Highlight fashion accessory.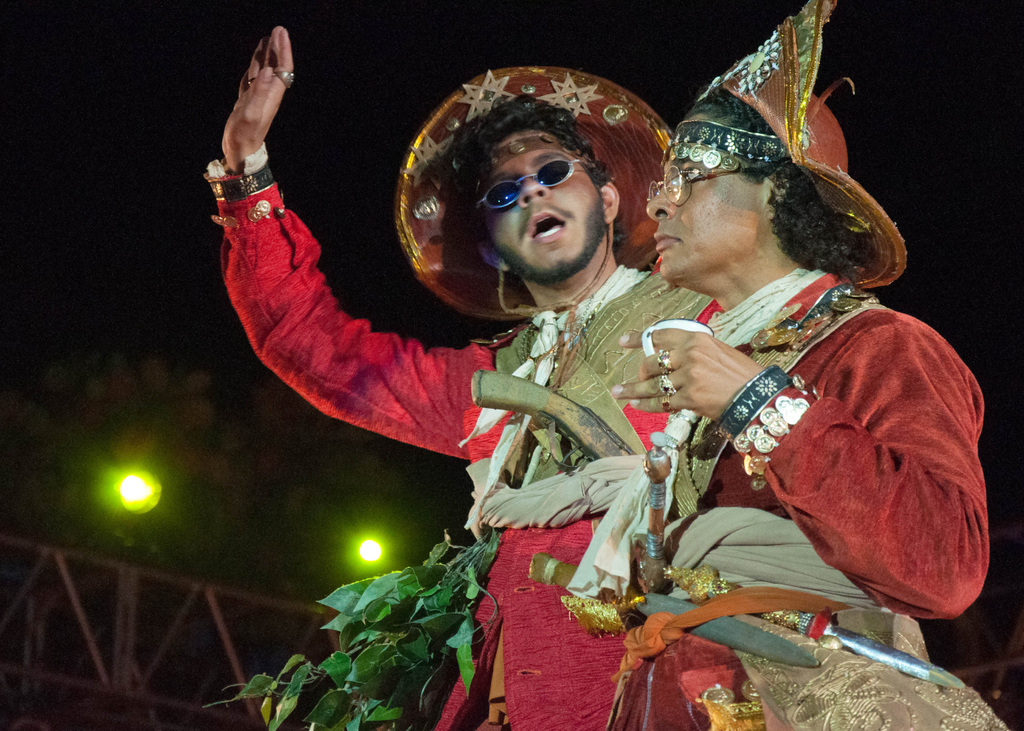
Highlighted region: <box>666,0,906,299</box>.
